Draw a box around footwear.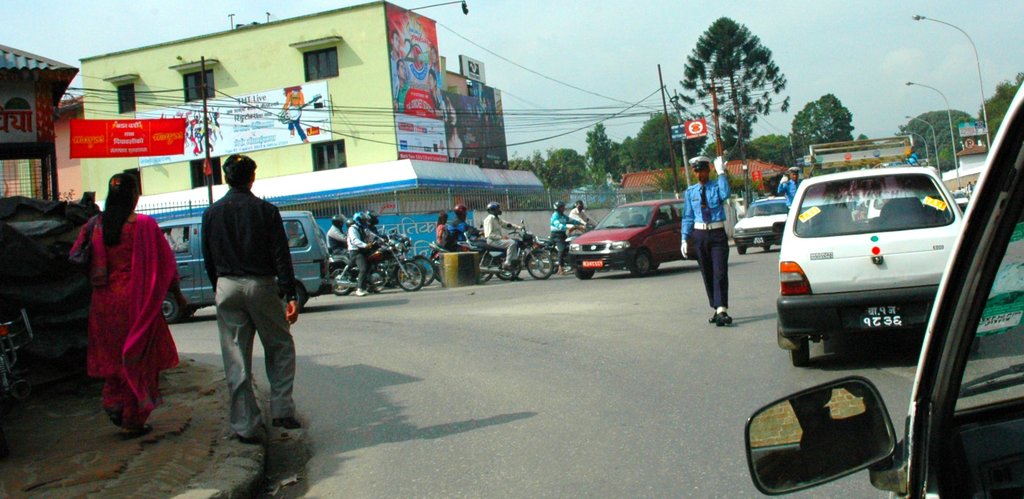
box(353, 284, 367, 293).
